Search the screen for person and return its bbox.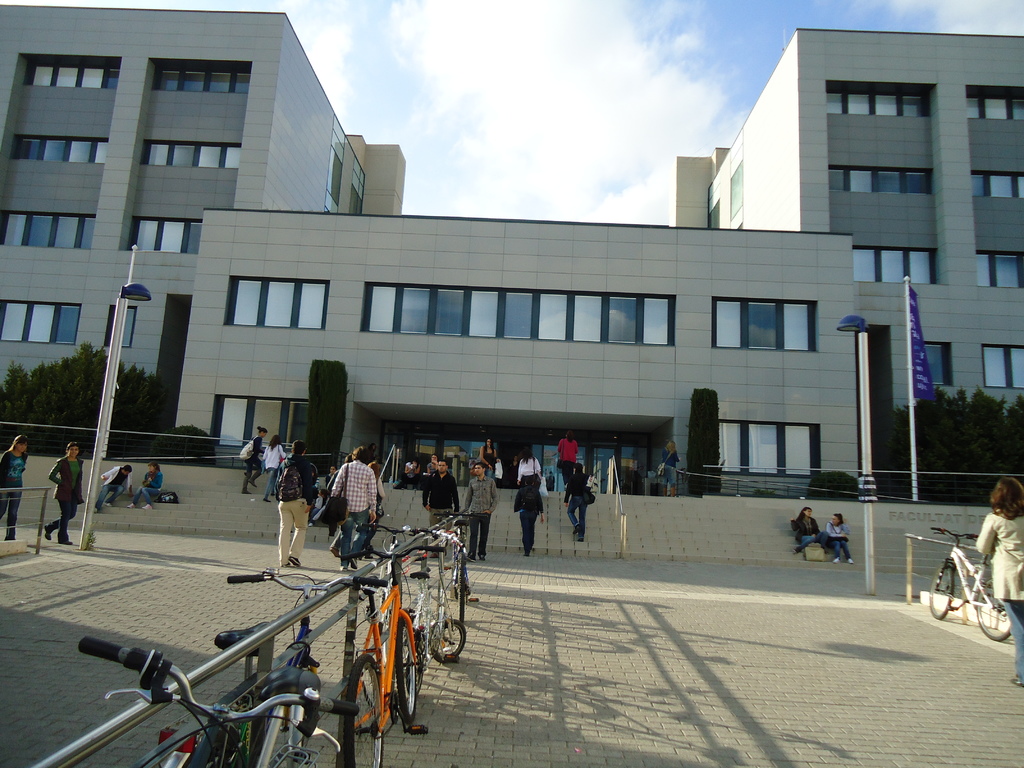
Found: pyautogui.locateOnScreen(370, 458, 385, 562).
